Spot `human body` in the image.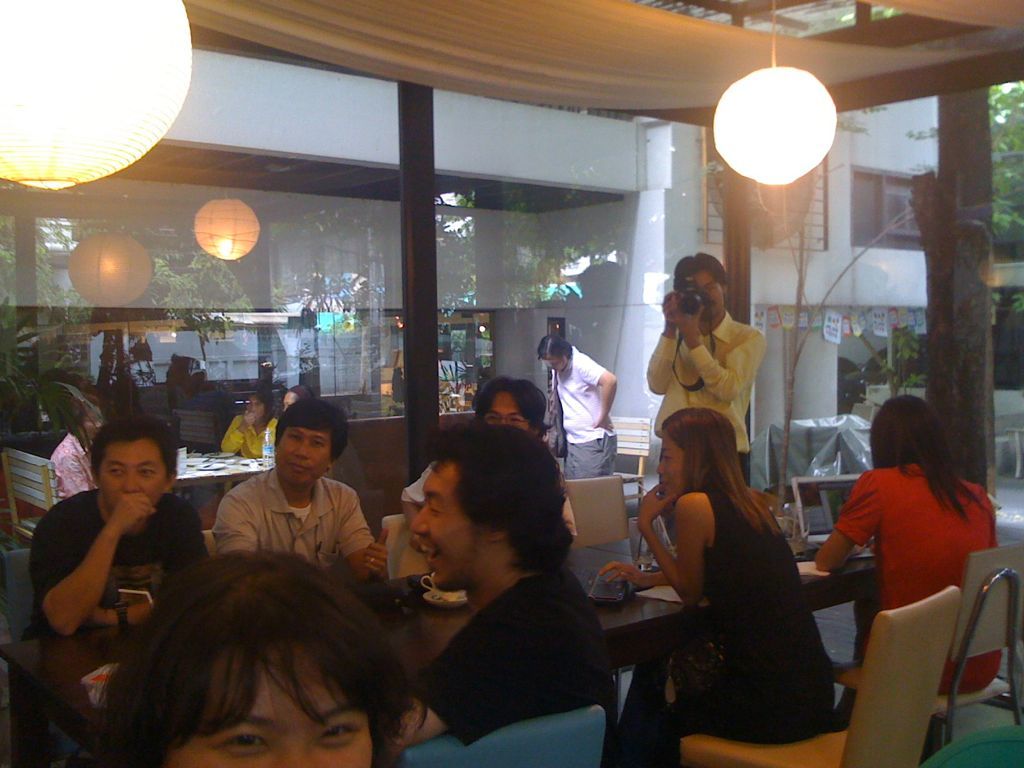
`human body` found at bbox(25, 413, 202, 678).
